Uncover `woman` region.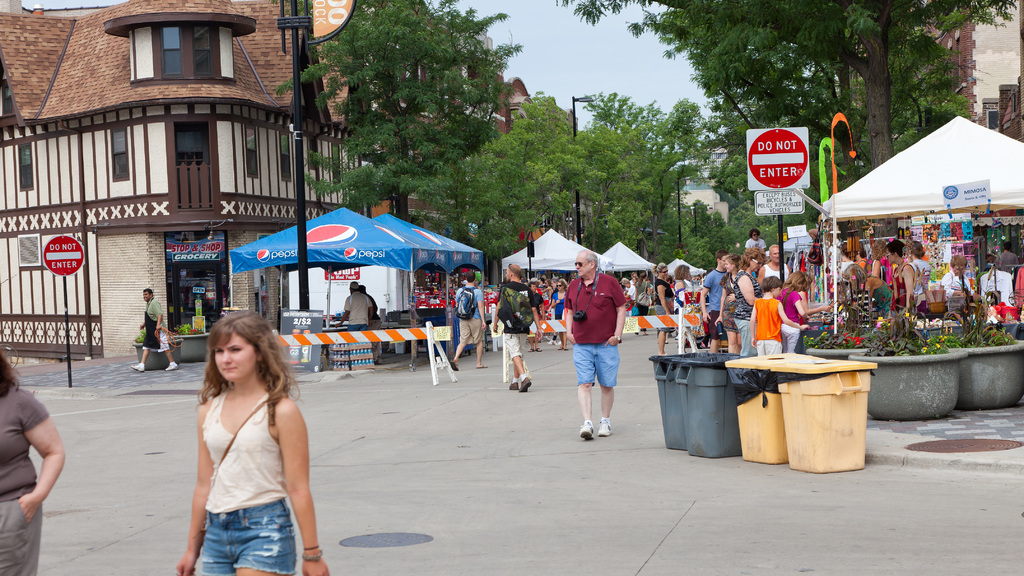
Uncovered: bbox=[912, 243, 932, 298].
